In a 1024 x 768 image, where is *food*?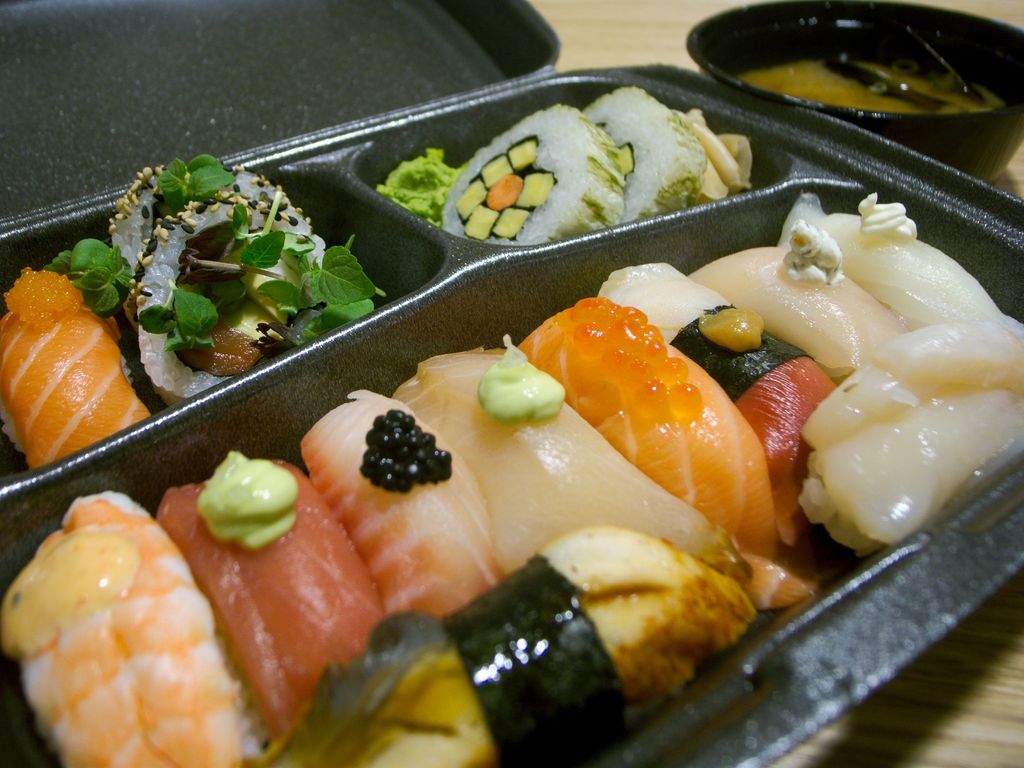
bbox=(738, 53, 1007, 114).
